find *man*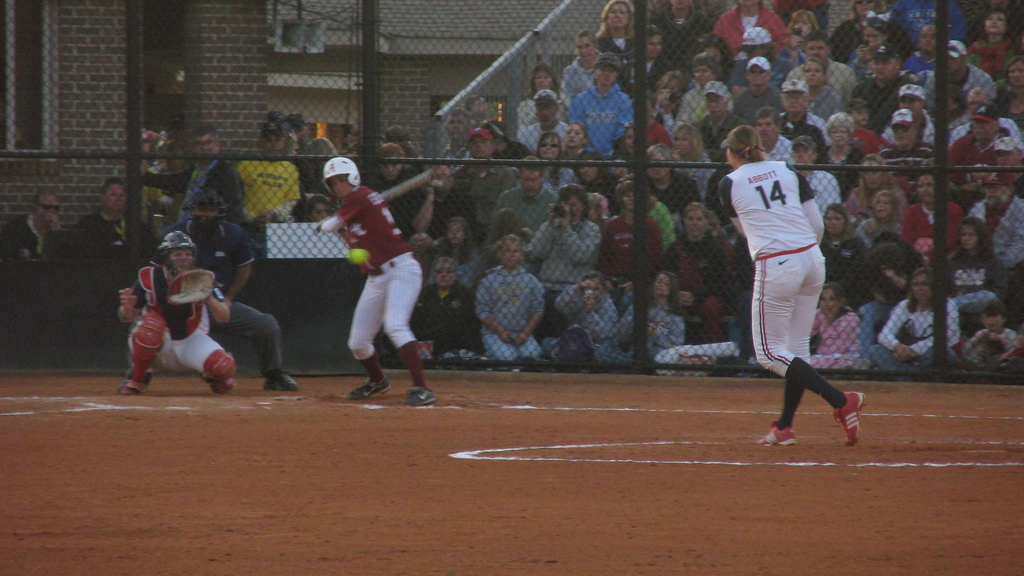
117:183:300:393
